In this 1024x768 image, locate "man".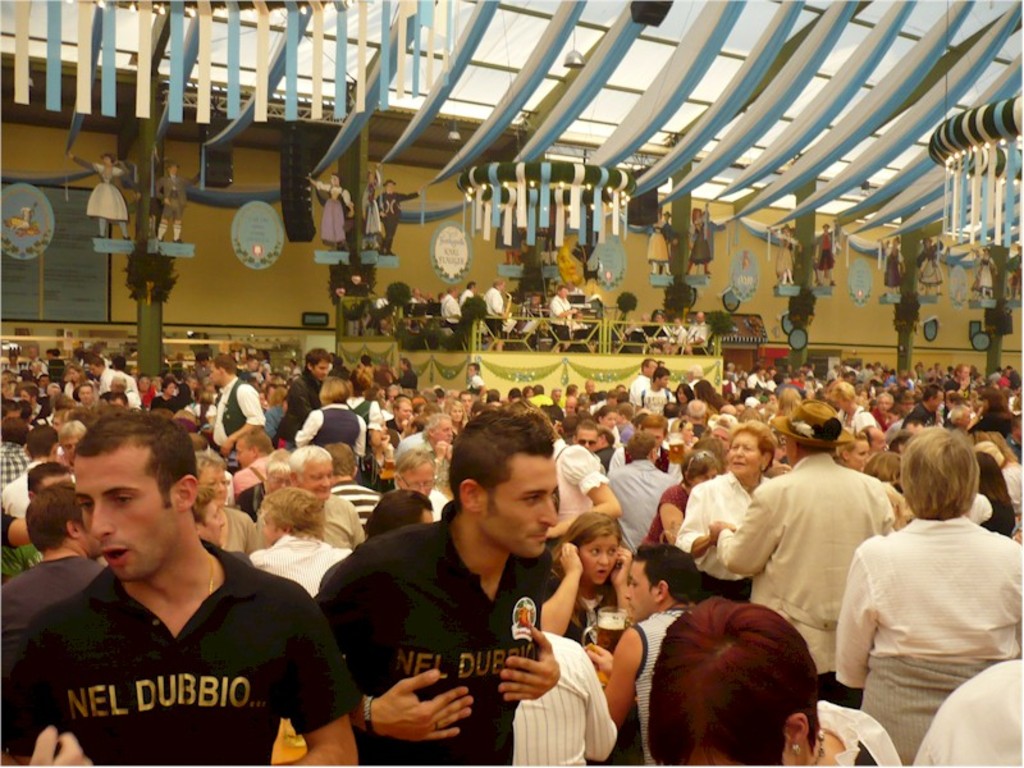
Bounding box: 484:276:512:343.
